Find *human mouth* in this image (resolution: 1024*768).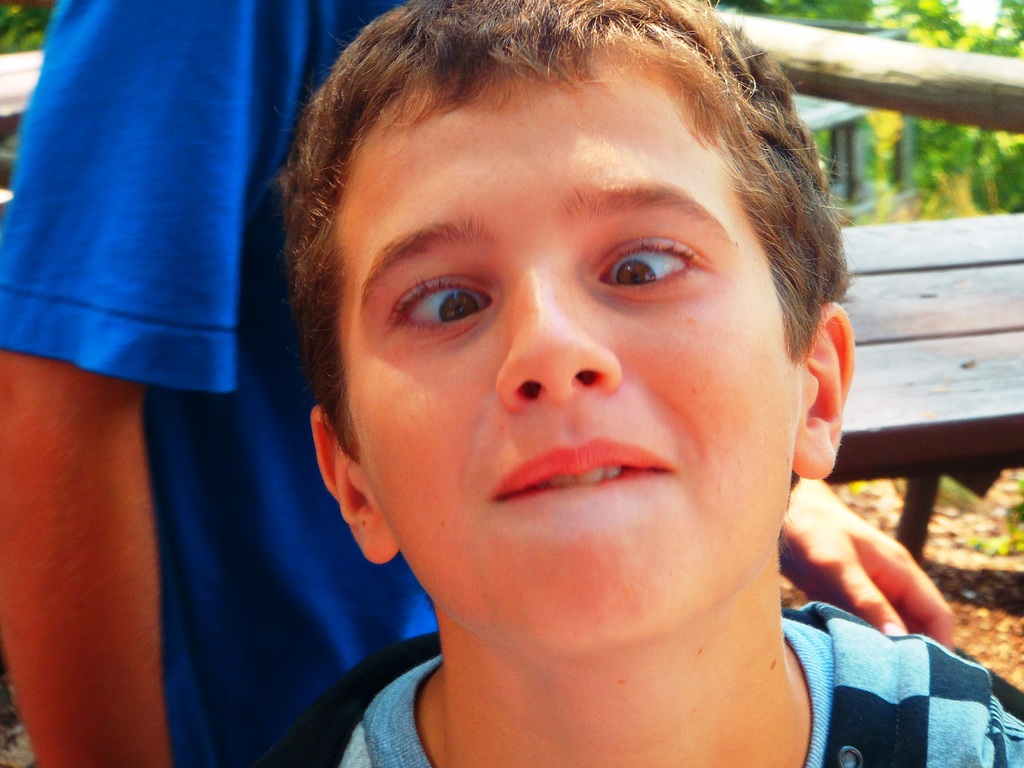
select_region(493, 432, 678, 506).
